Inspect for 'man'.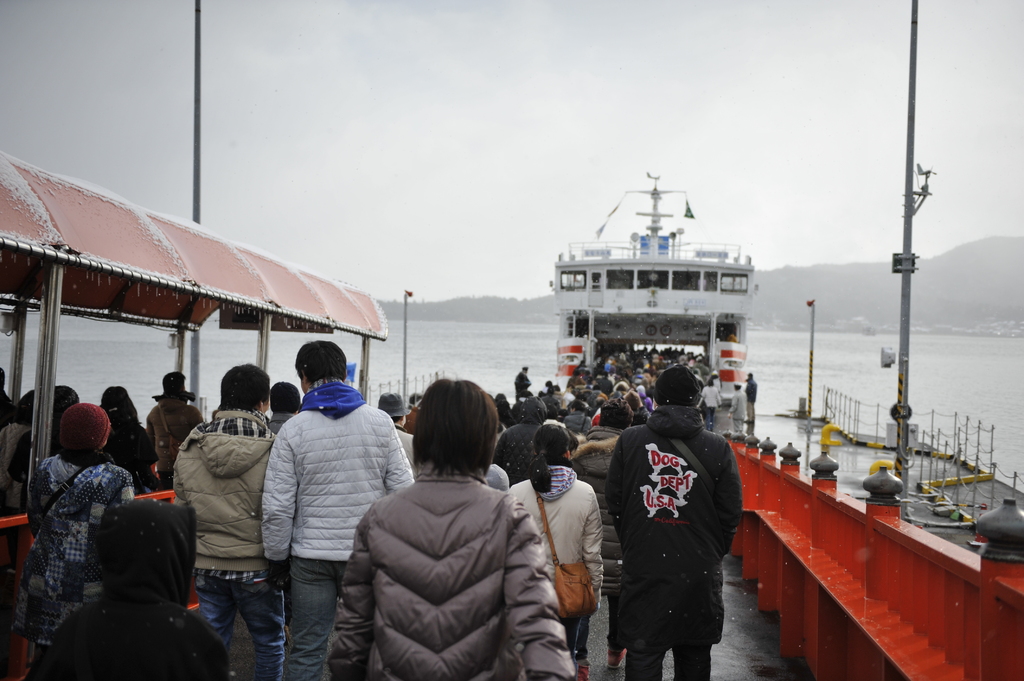
Inspection: (left=261, top=339, right=412, bottom=680).
